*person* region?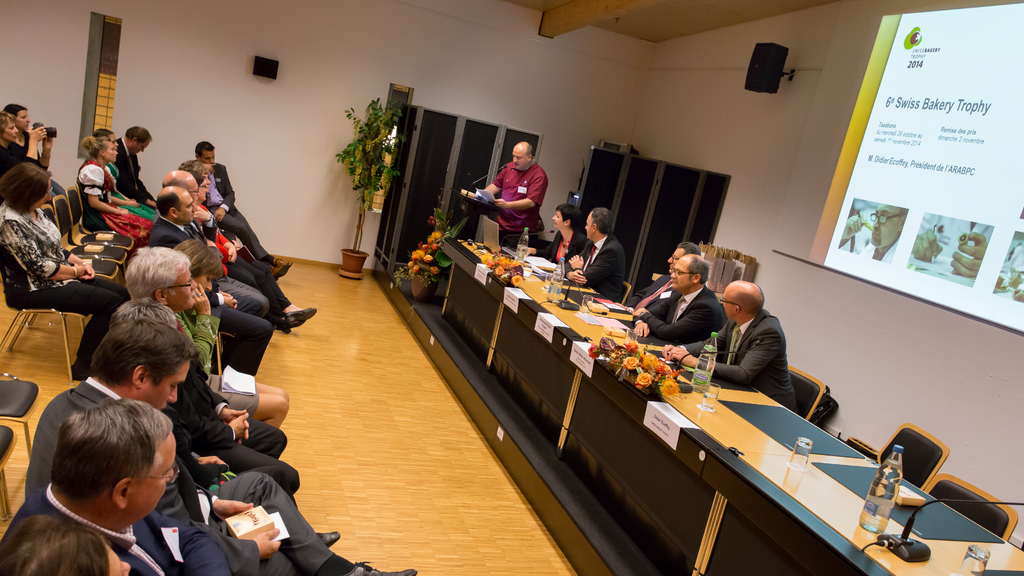
bbox=(1, 104, 65, 200)
